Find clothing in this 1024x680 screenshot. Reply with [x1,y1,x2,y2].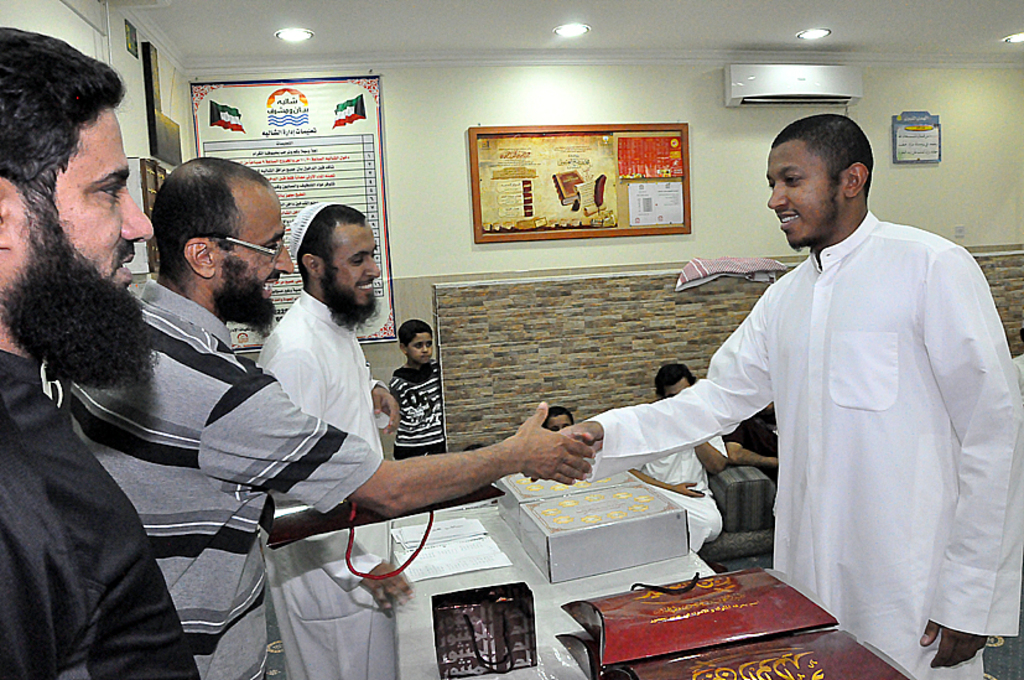
[256,289,396,679].
